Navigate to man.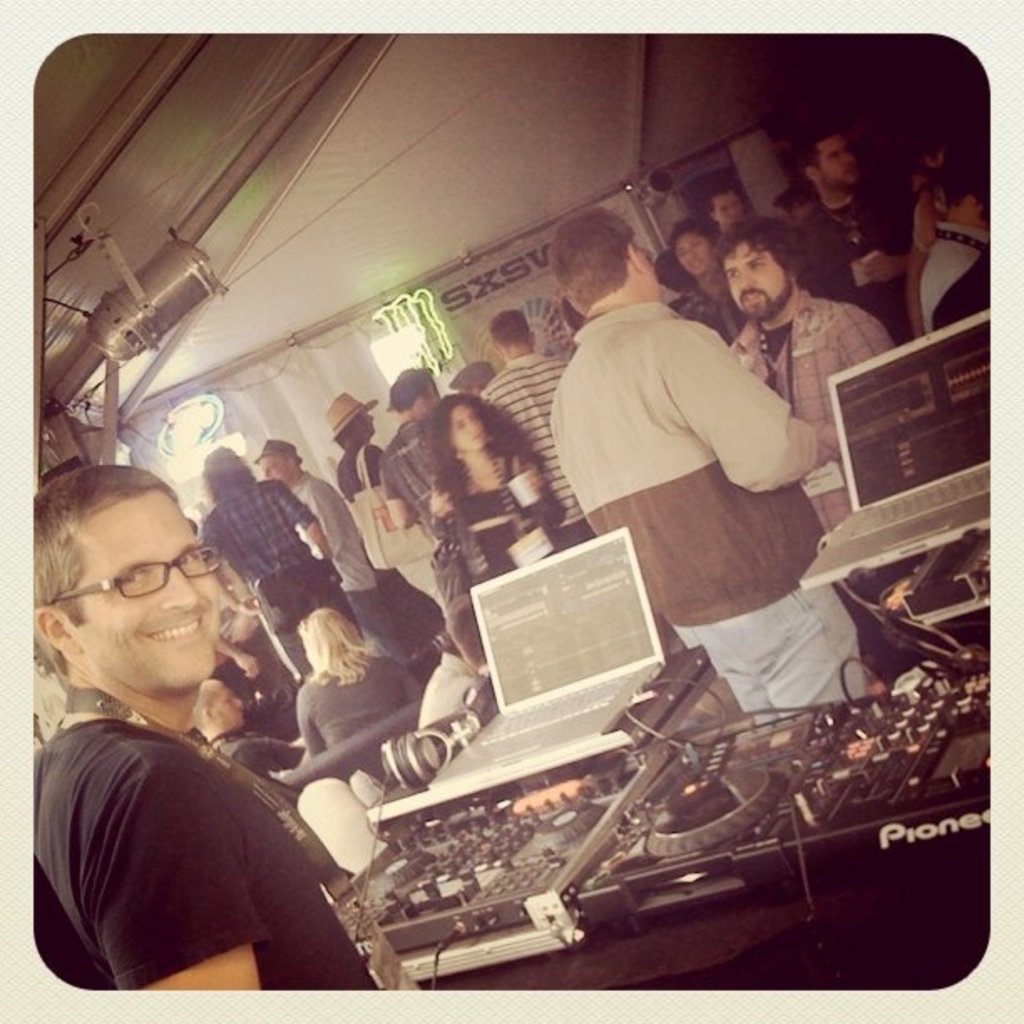
Navigation target: 258/427/430/696.
